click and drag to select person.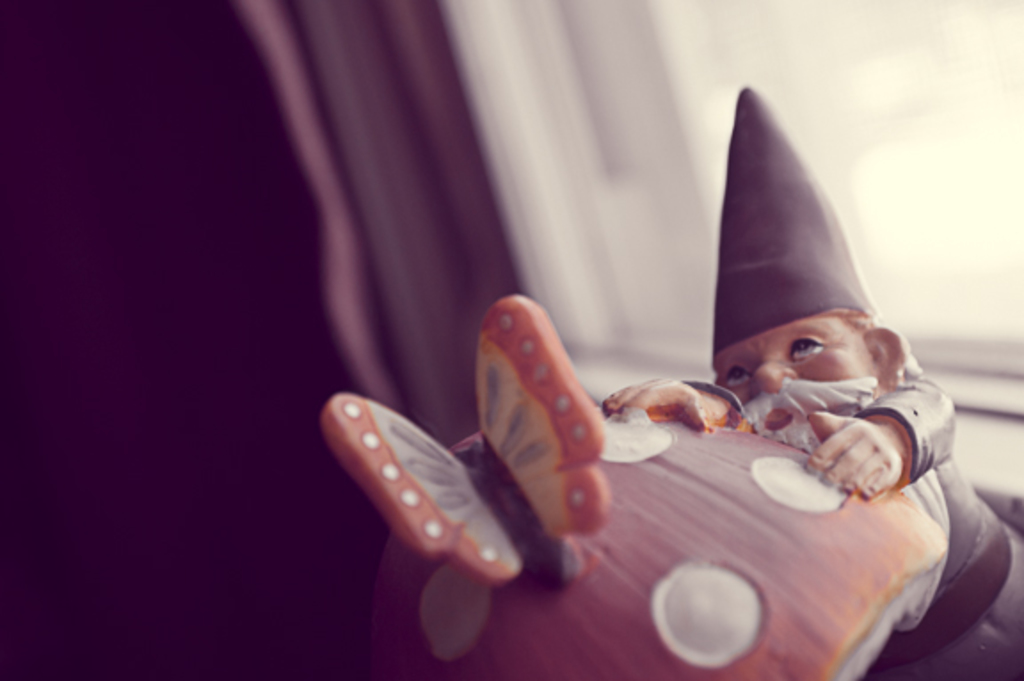
Selection: pyautogui.locateOnScreen(594, 85, 1022, 679).
